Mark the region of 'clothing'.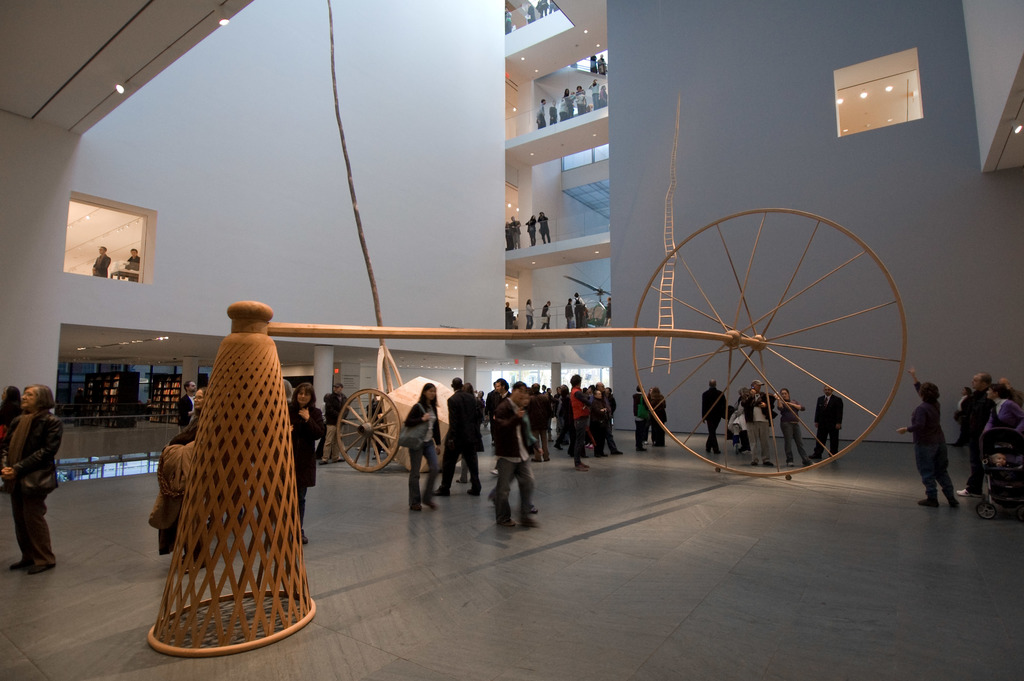
Region: (564, 302, 575, 334).
